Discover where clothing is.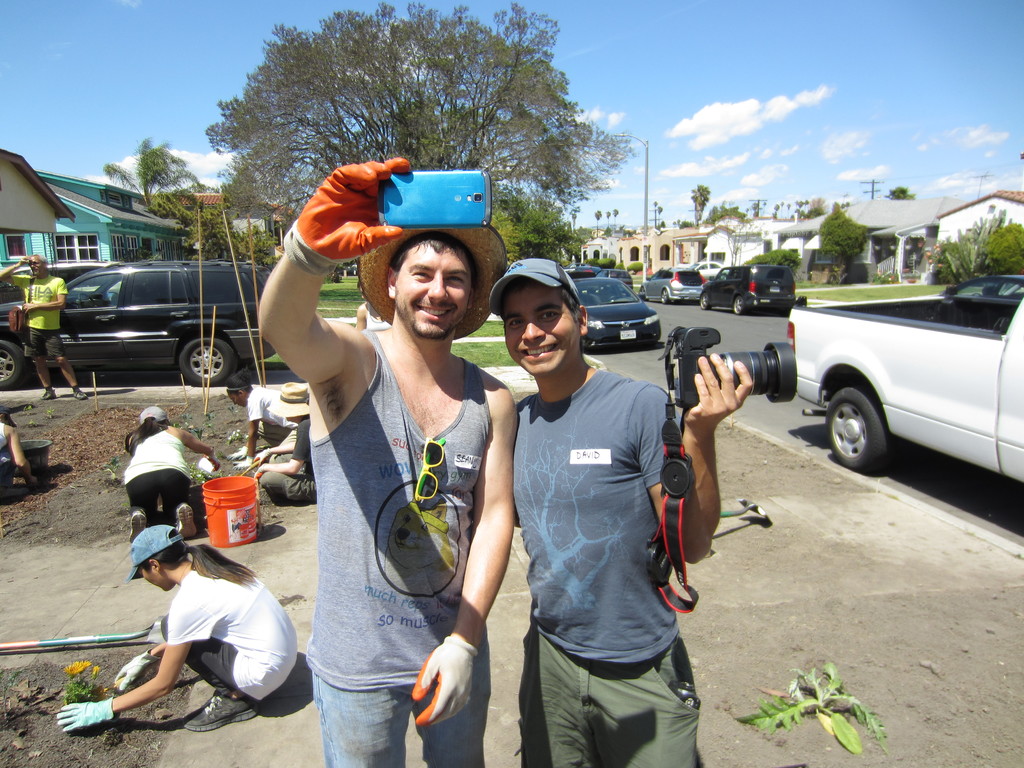
Discovered at {"left": 126, "top": 468, "right": 189, "bottom": 522}.
